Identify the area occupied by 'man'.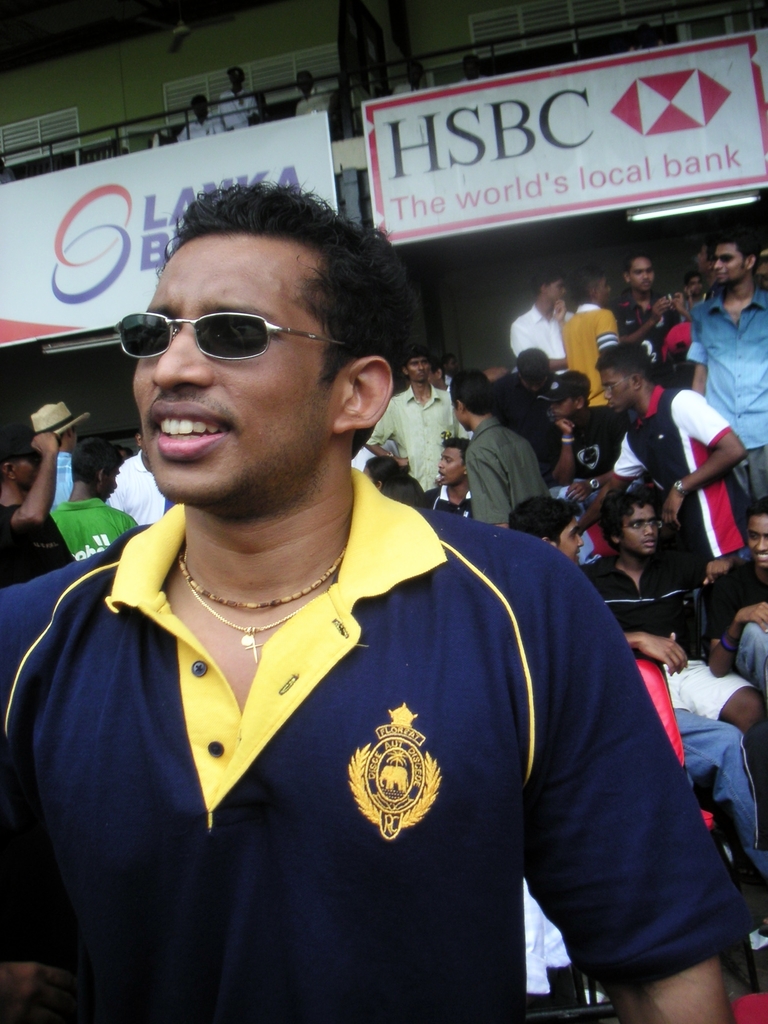
Area: crop(610, 253, 687, 355).
